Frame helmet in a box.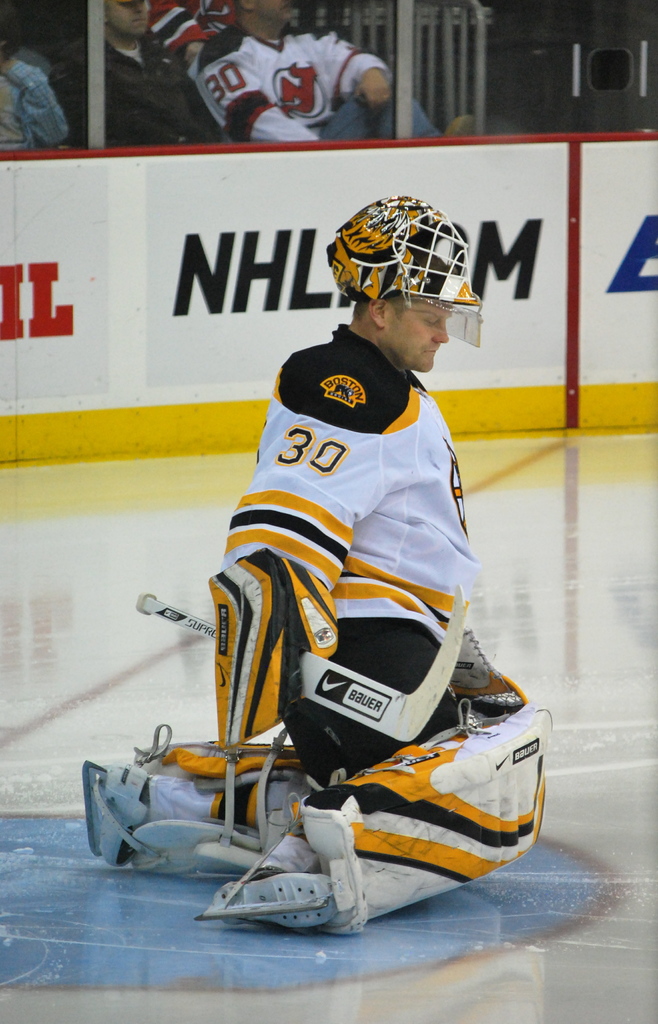
328 183 476 352.
